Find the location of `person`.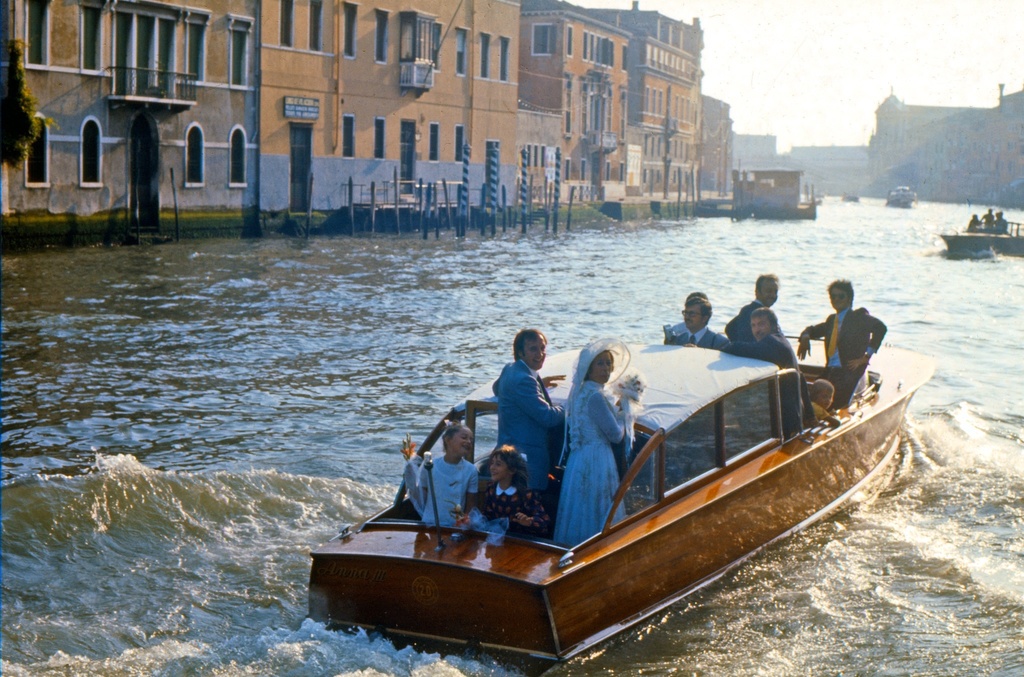
Location: select_region(968, 213, 978, 234).
